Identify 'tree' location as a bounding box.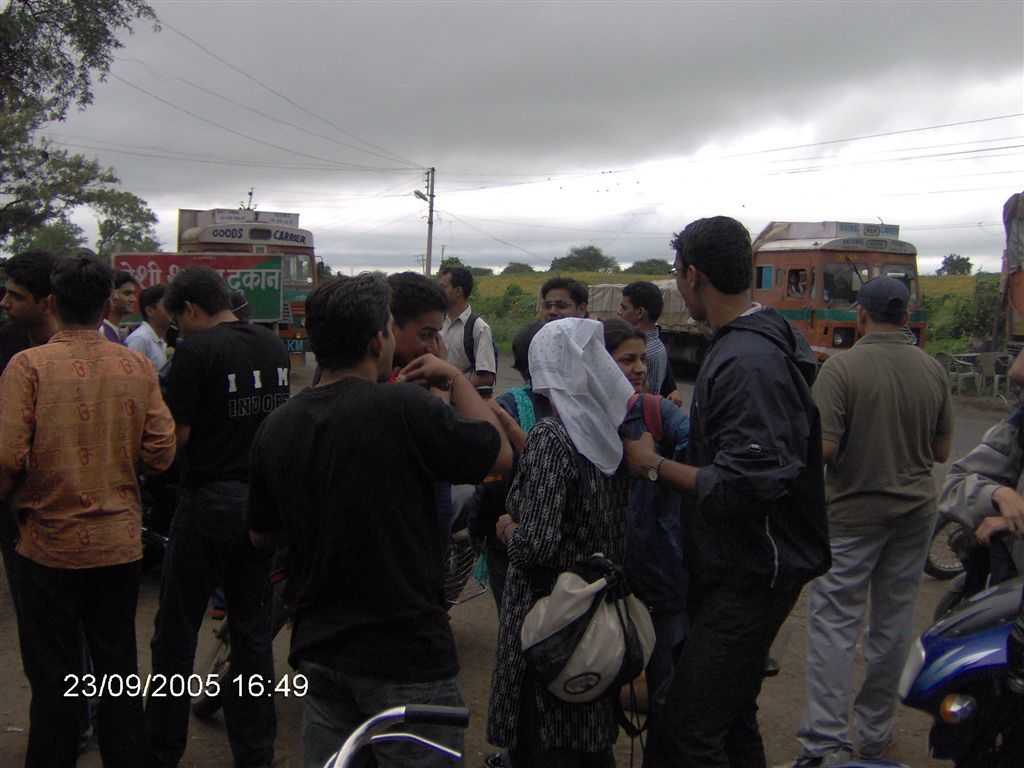
x1=503, y1=259, x2=535, y2=279.
